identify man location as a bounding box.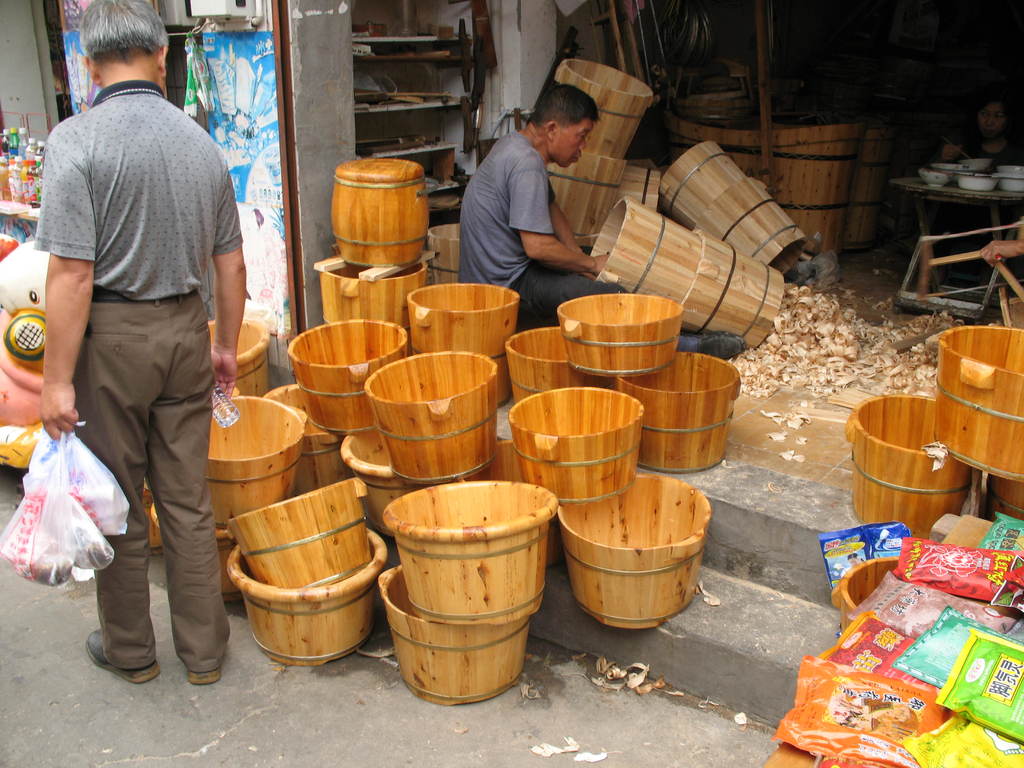
box(456, 77, 750, 365).
